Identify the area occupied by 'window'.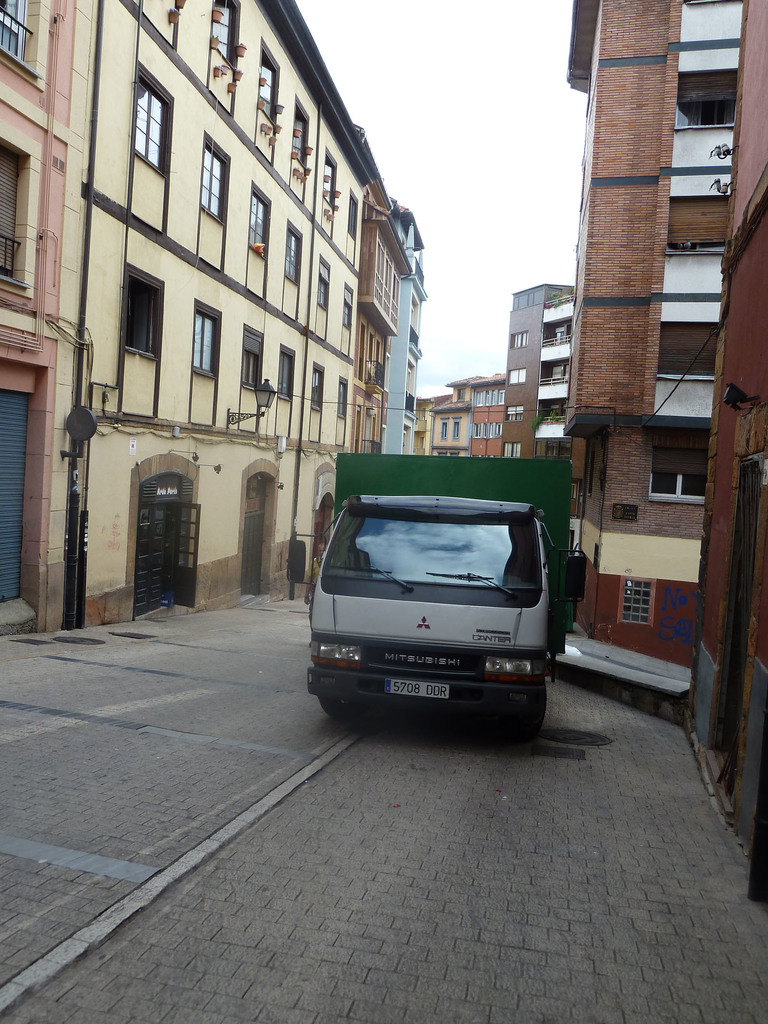
Area: box=[506, 401, 525, 424].
